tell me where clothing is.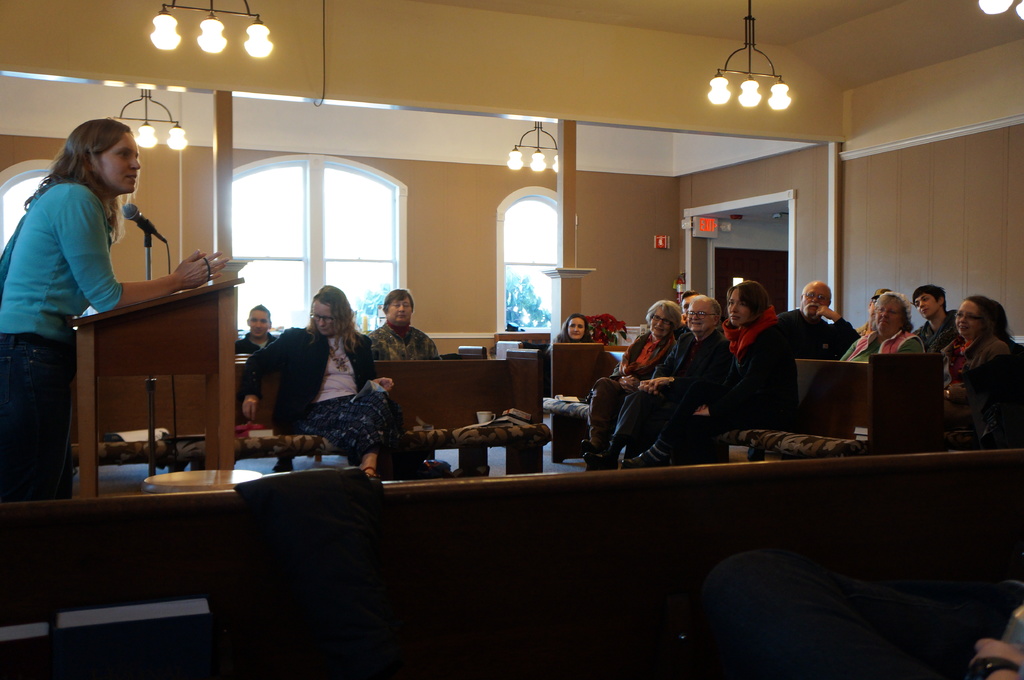
clothing is at box=[687, 331, 728, 397].
